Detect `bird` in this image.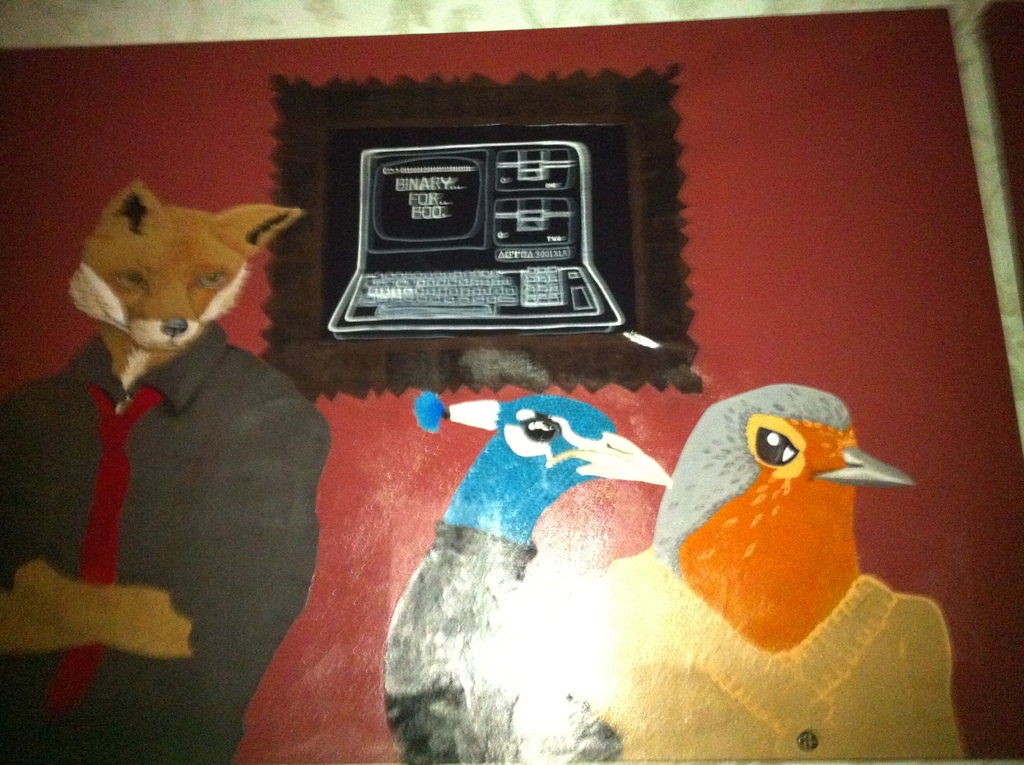
Detection: box=[512, 403, 911, 714].
